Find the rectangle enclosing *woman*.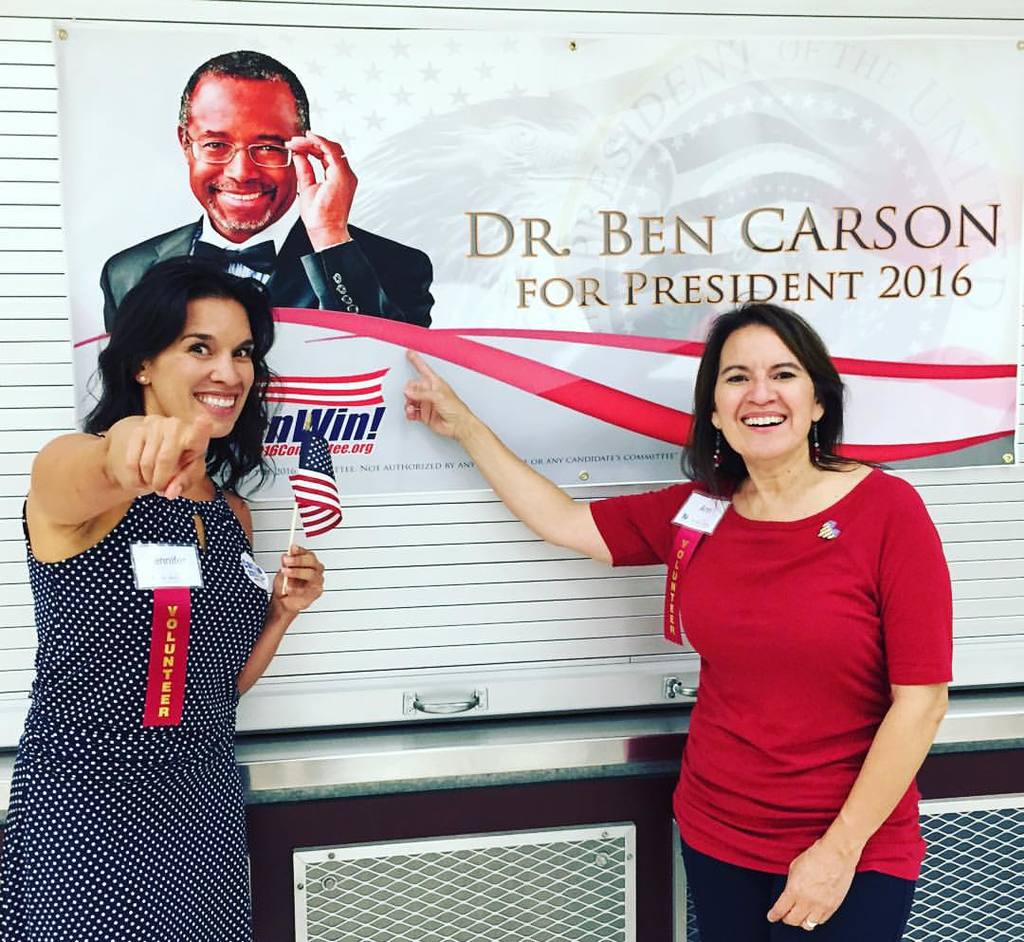
crop(19, 223, 320, 928).
